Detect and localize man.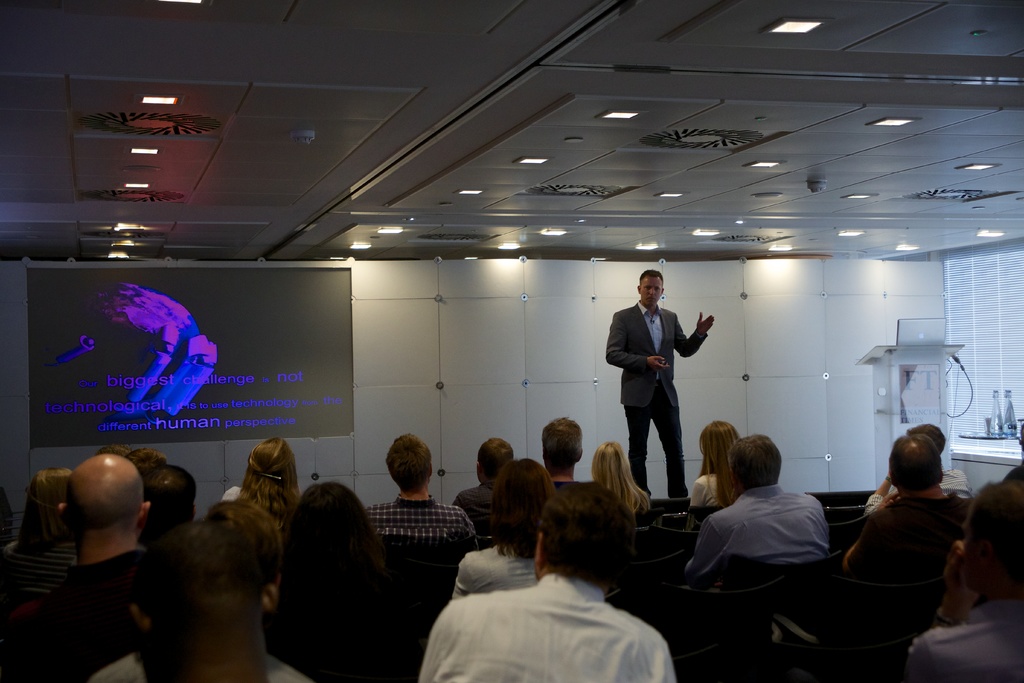
Localized at l=59, t=449, r=163, b=657.
